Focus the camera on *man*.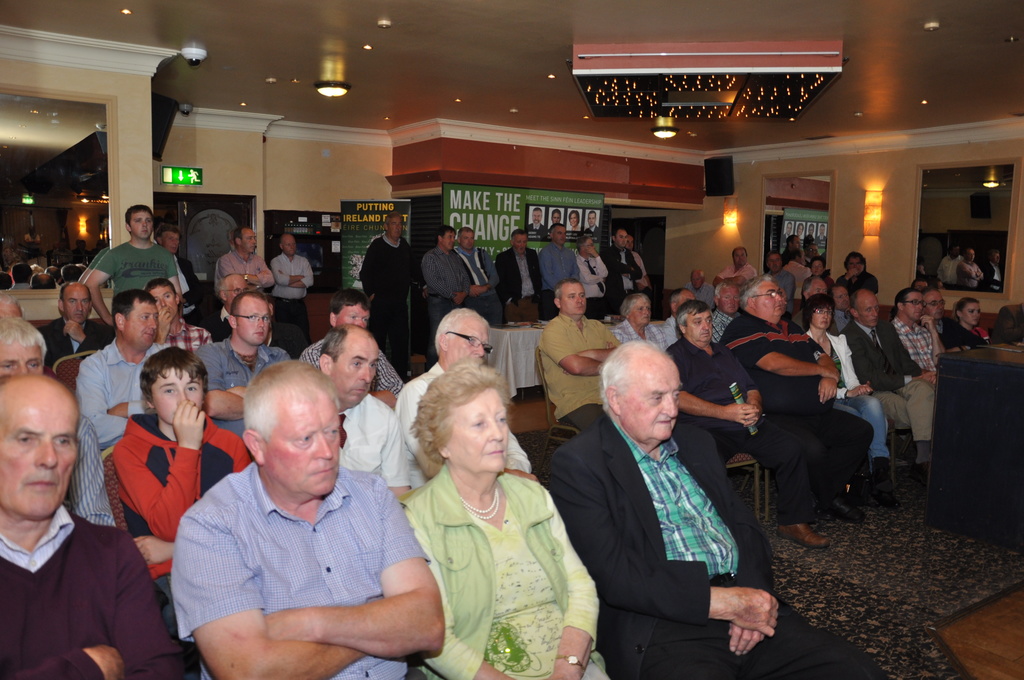
Focus region: bbox=[540, 218, 580, 313].
